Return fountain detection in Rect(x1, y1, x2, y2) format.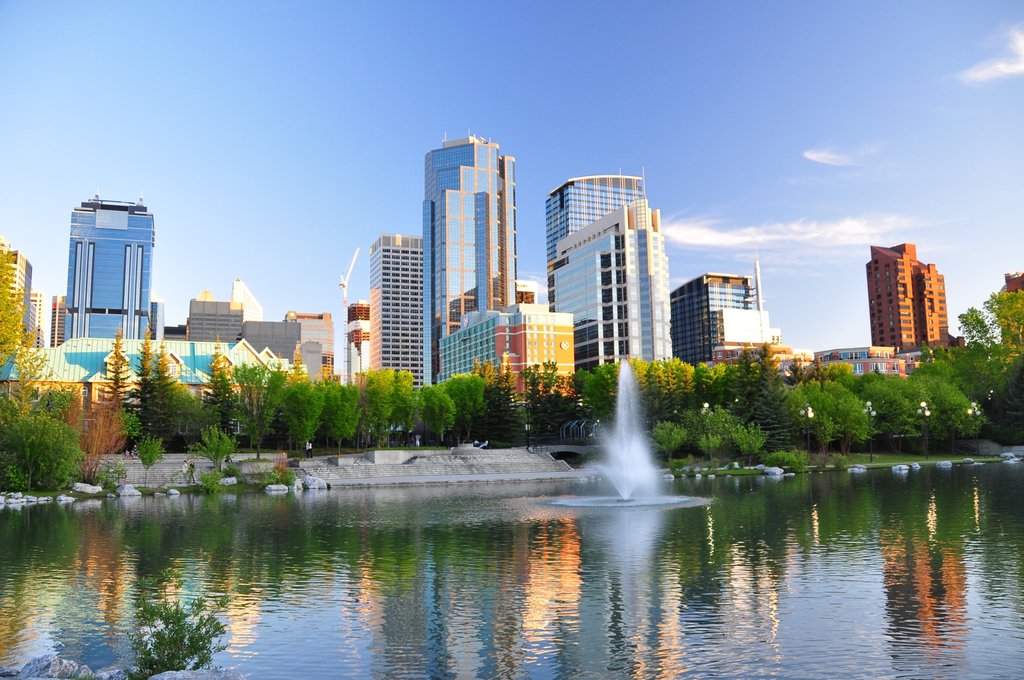
Rect(577, 356, 663, 504).
